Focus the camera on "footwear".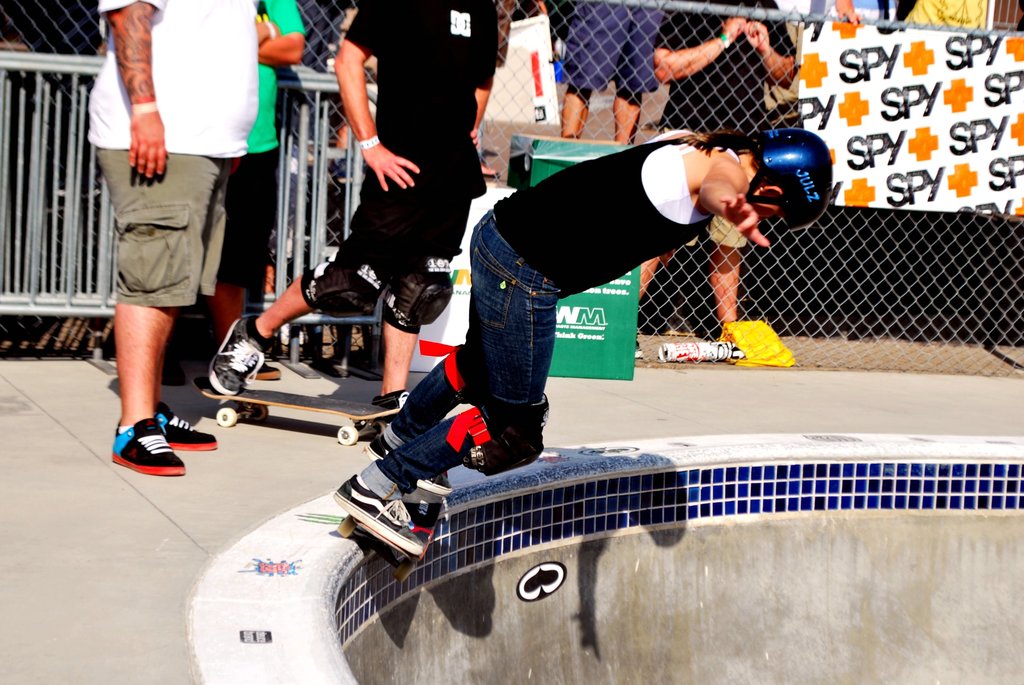
Focus region: detection(714, 330, 738, 345).
